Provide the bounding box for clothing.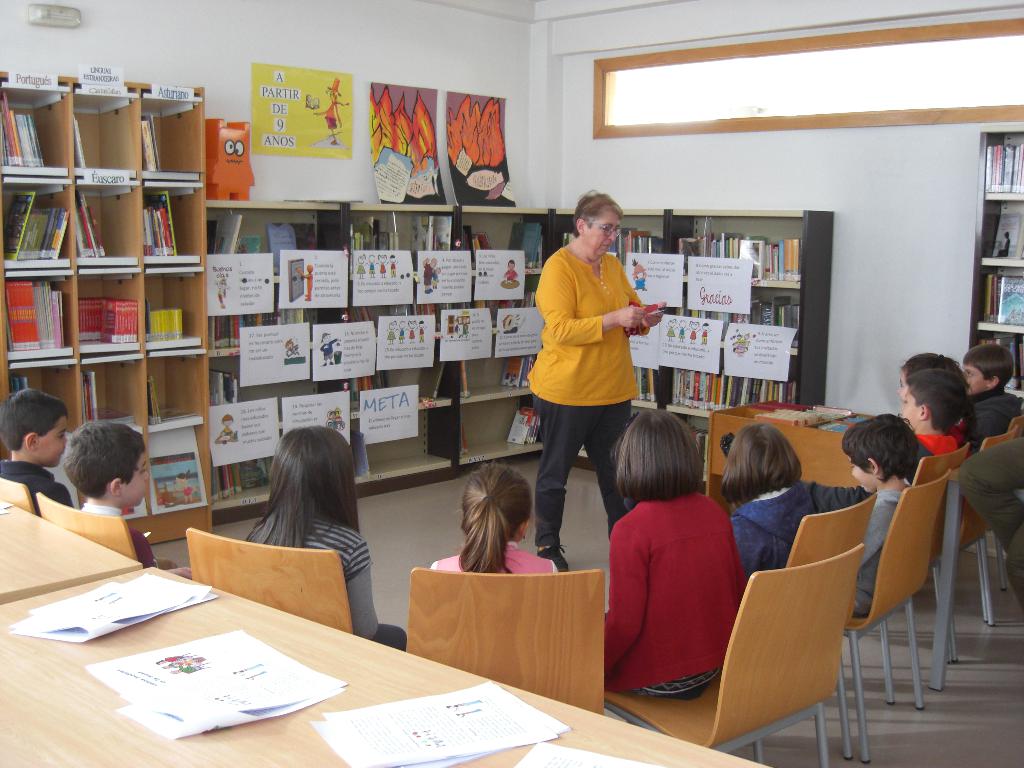
select_region(0, 462, 78, 509).
